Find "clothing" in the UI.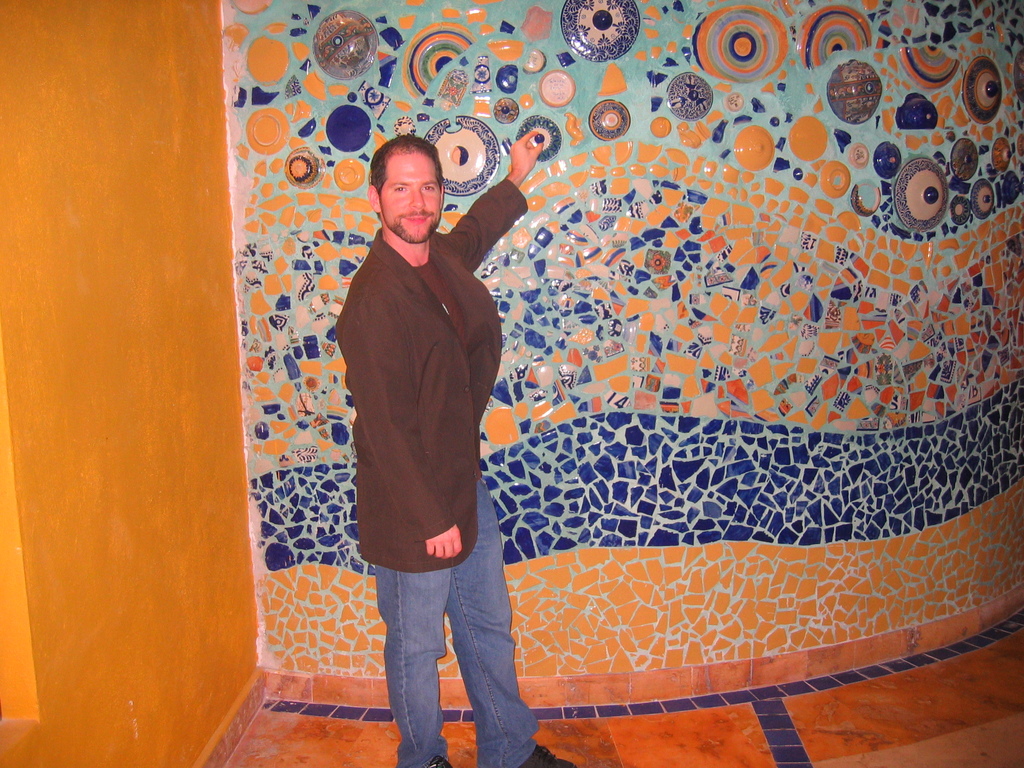
UI element at [x1=332, y1=172, x2=507, y2=662].
